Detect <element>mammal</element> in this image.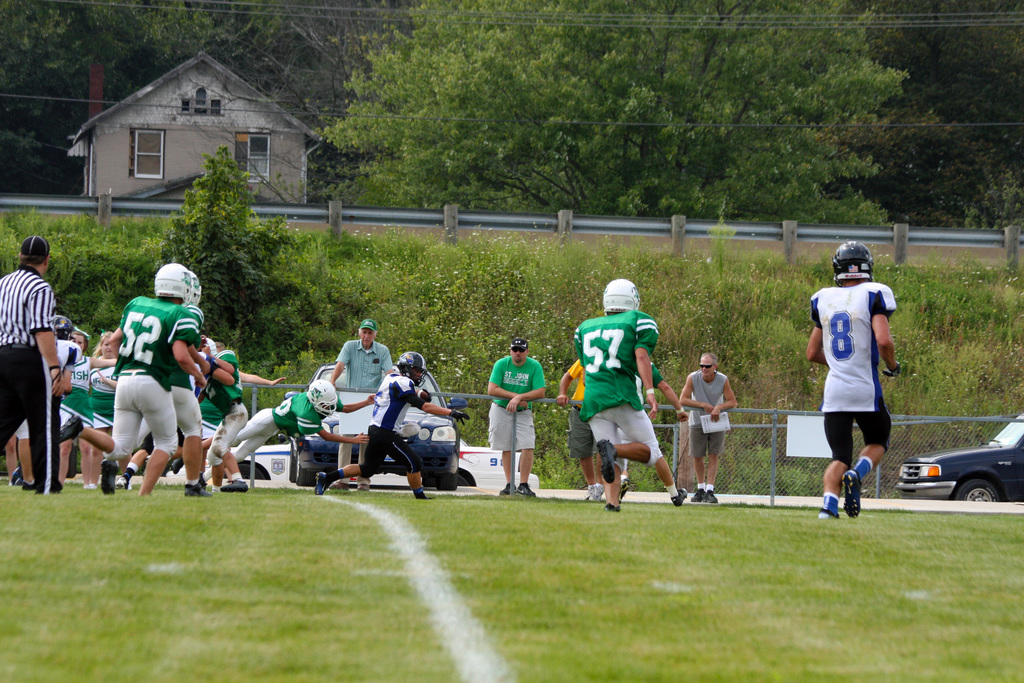
Detection: bbox=(328, 317, 395, 489).
